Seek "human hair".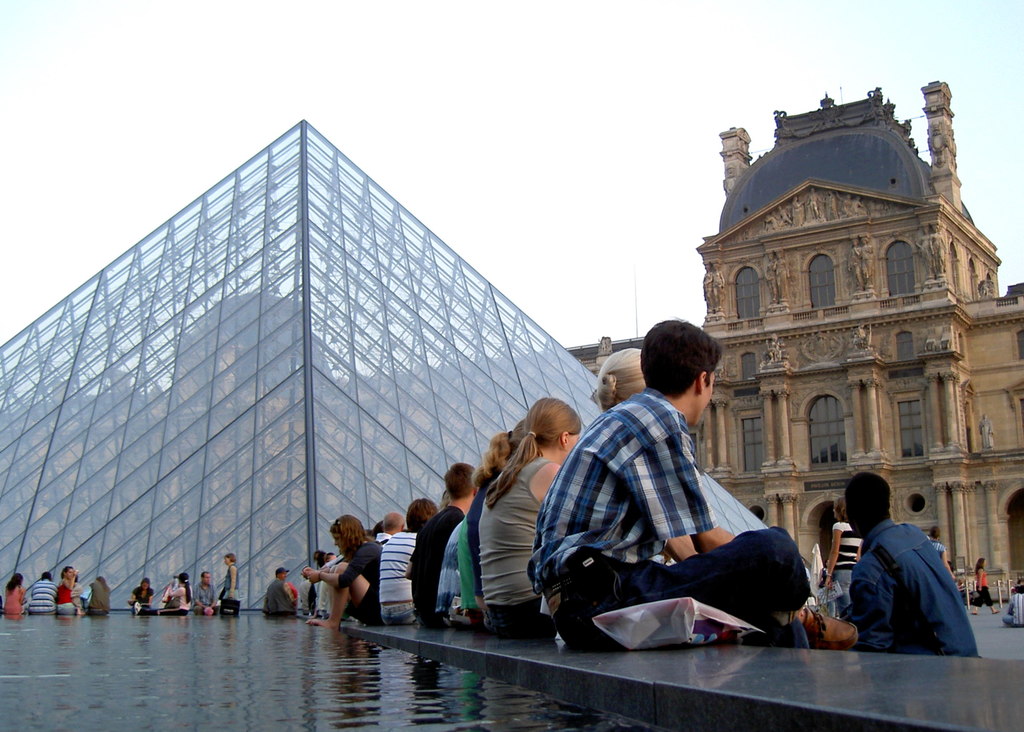
box=[321, 551, 334, 567].
